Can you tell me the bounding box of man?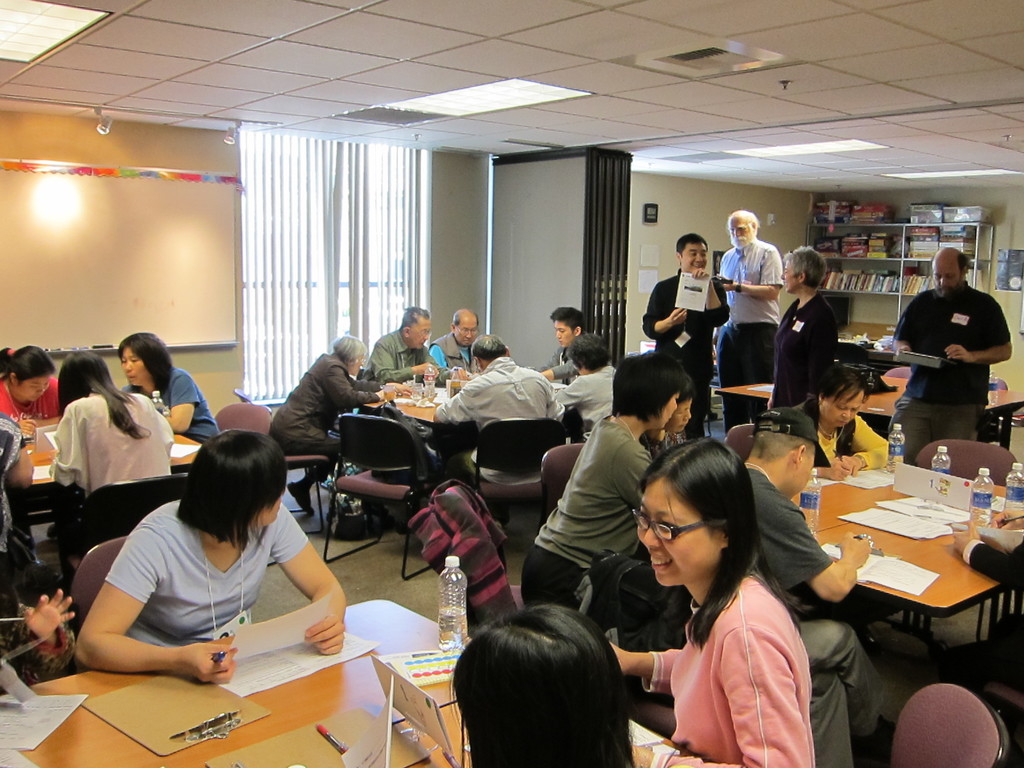
535, 305, 586, 385.
